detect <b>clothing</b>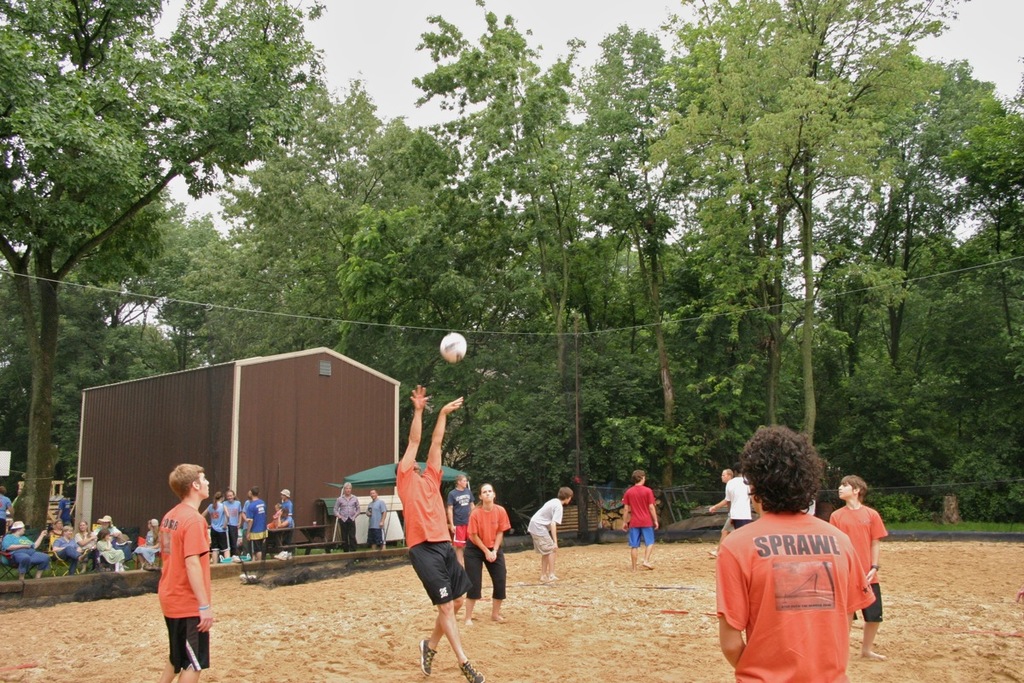
rect(155, 500, 211, 669)
